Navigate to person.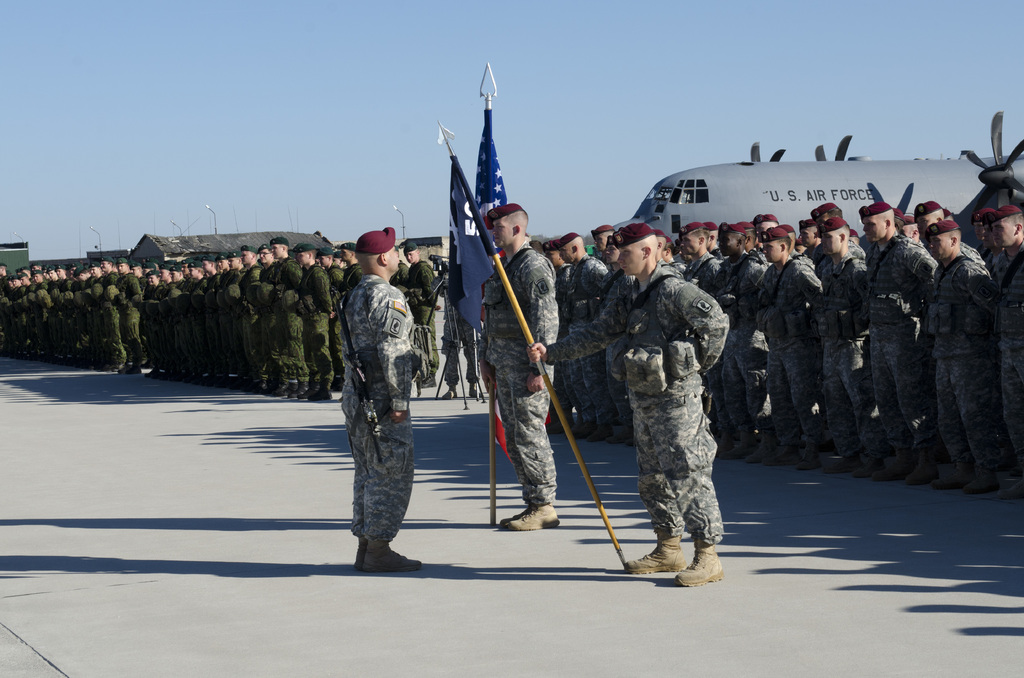
Navigation target: 478 202 554 531.
